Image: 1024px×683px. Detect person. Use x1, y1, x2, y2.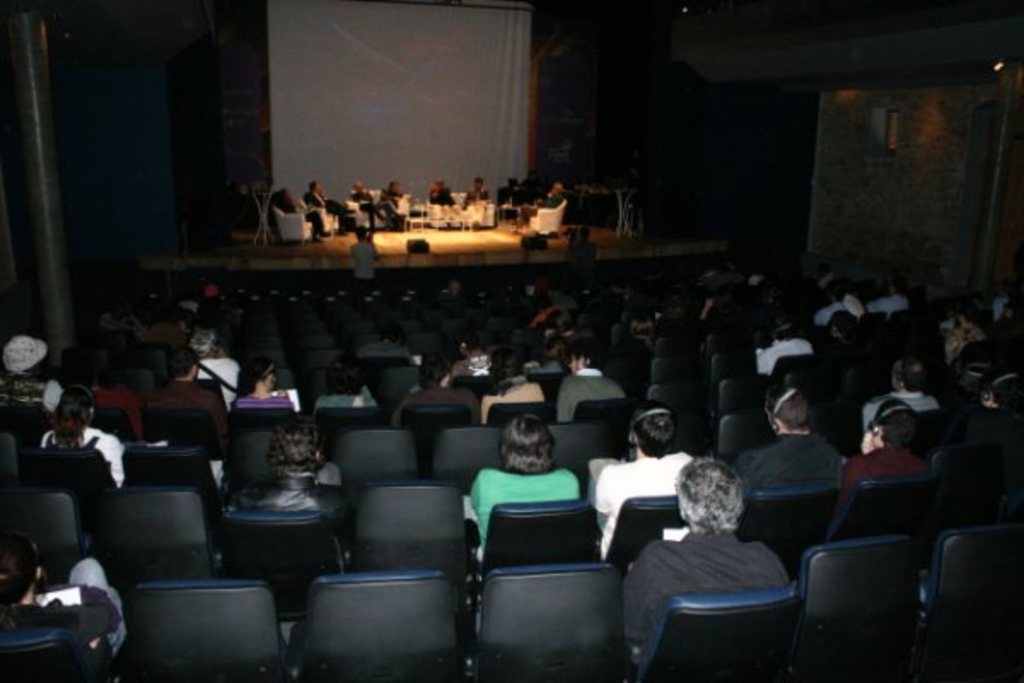
375, 178, 404, 236.
